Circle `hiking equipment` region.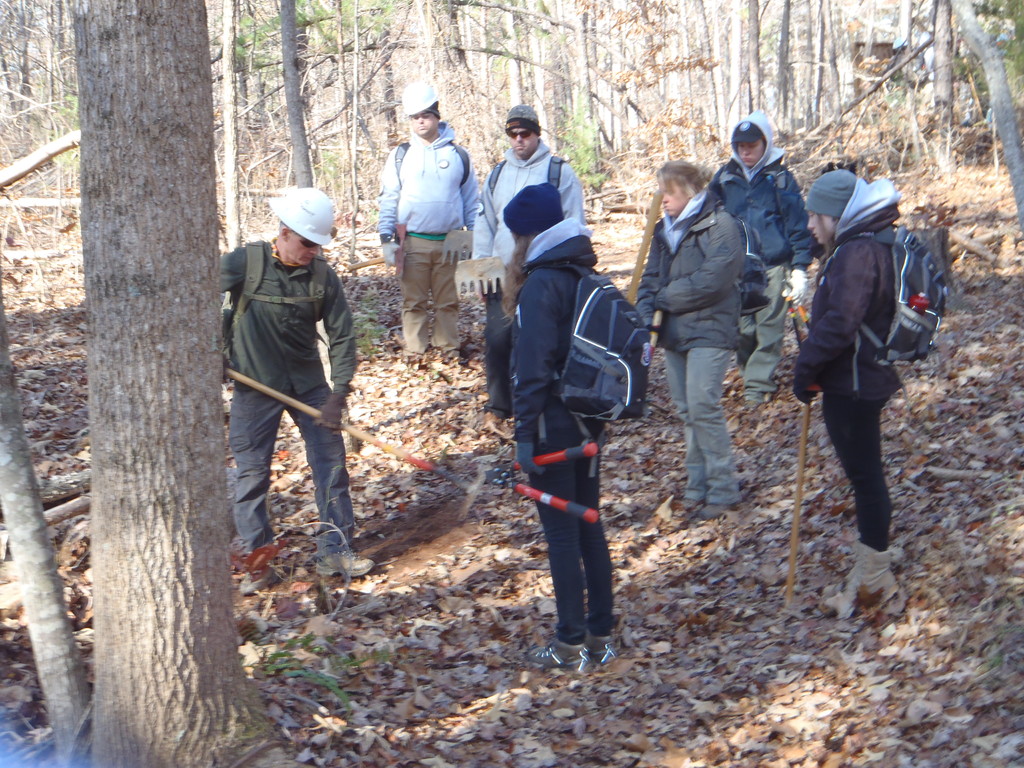
Region: {"x1": 523, "y1": 636, "x2": 593, "y2": 678}.
